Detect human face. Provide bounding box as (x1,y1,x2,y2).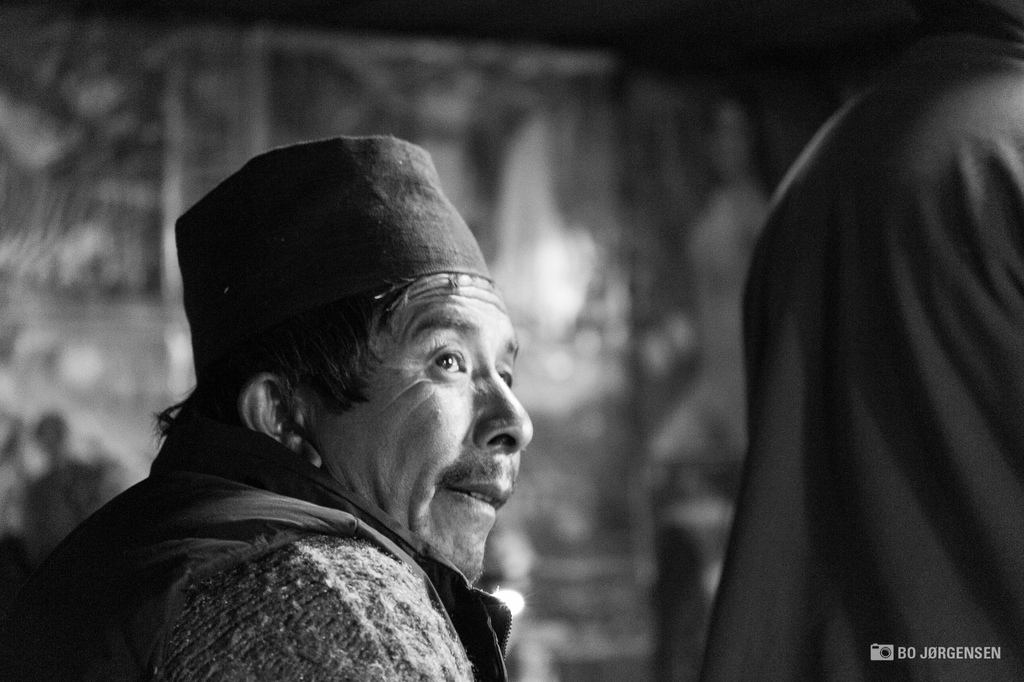
(306,271,538,582).
